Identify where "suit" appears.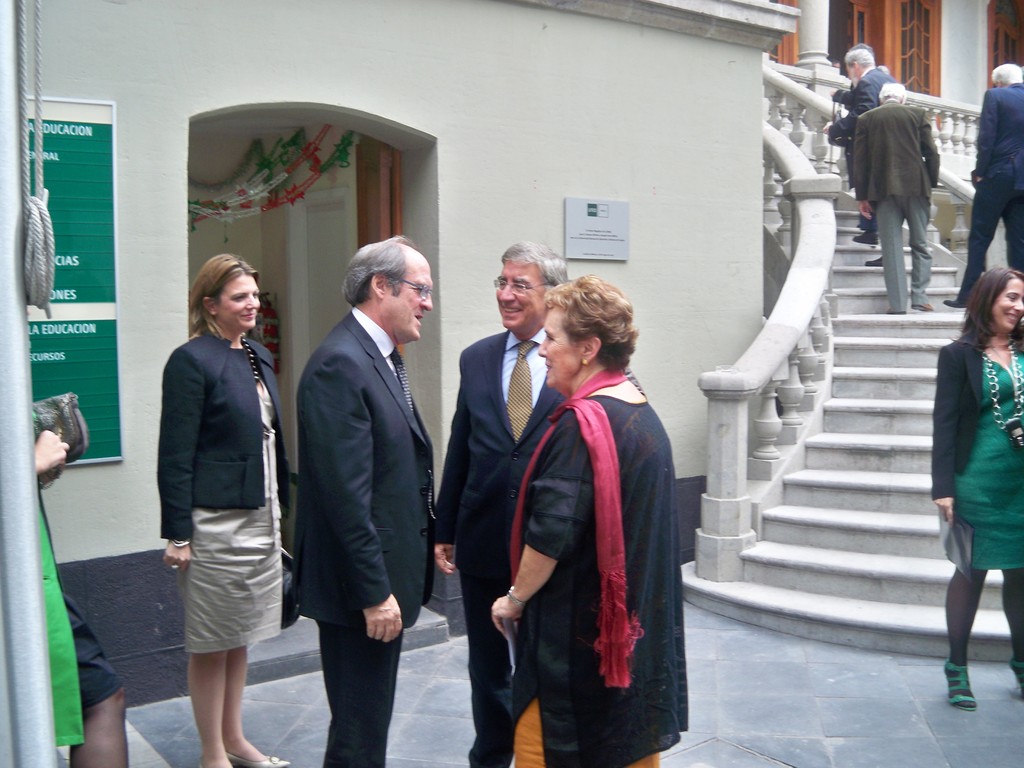
Appears at BBox(160, 332, 290, 655).
